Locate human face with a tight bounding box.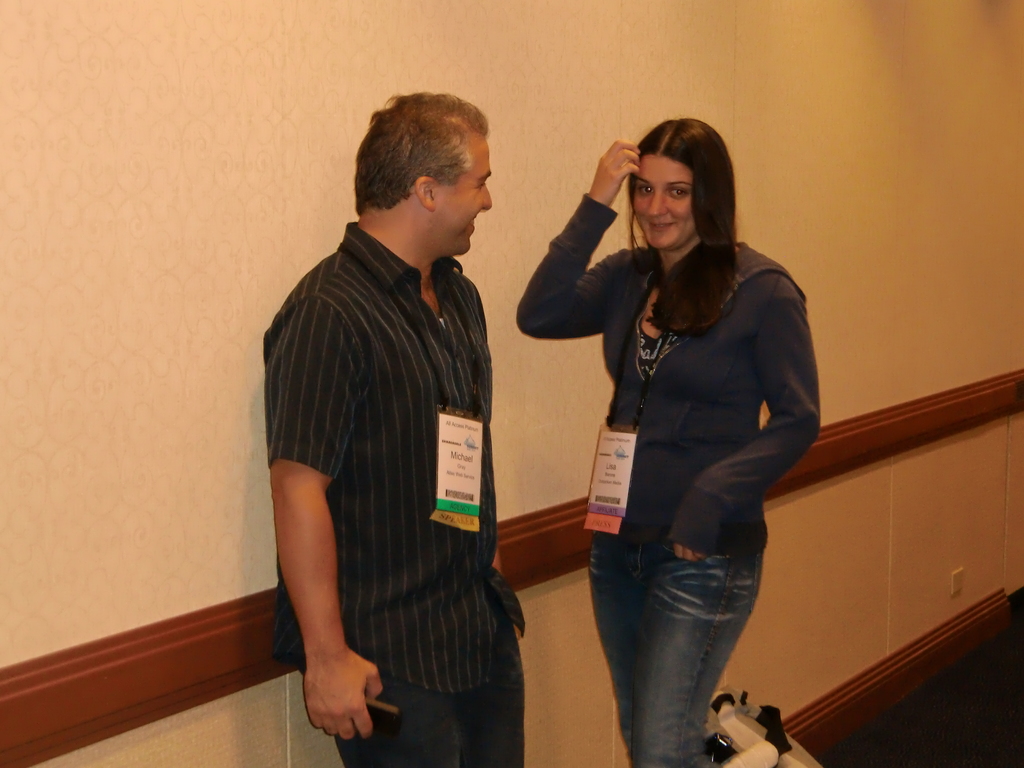
632:156:696:251.
